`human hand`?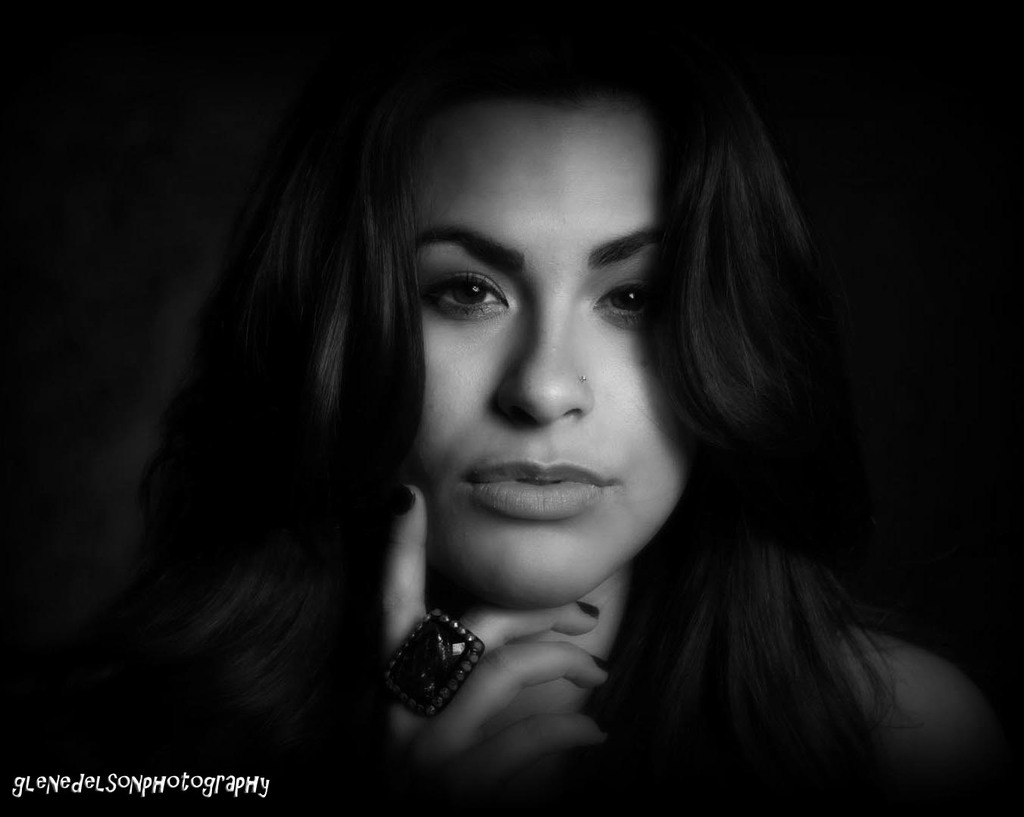
(left=359, top=482, right=610, bottom=816)
